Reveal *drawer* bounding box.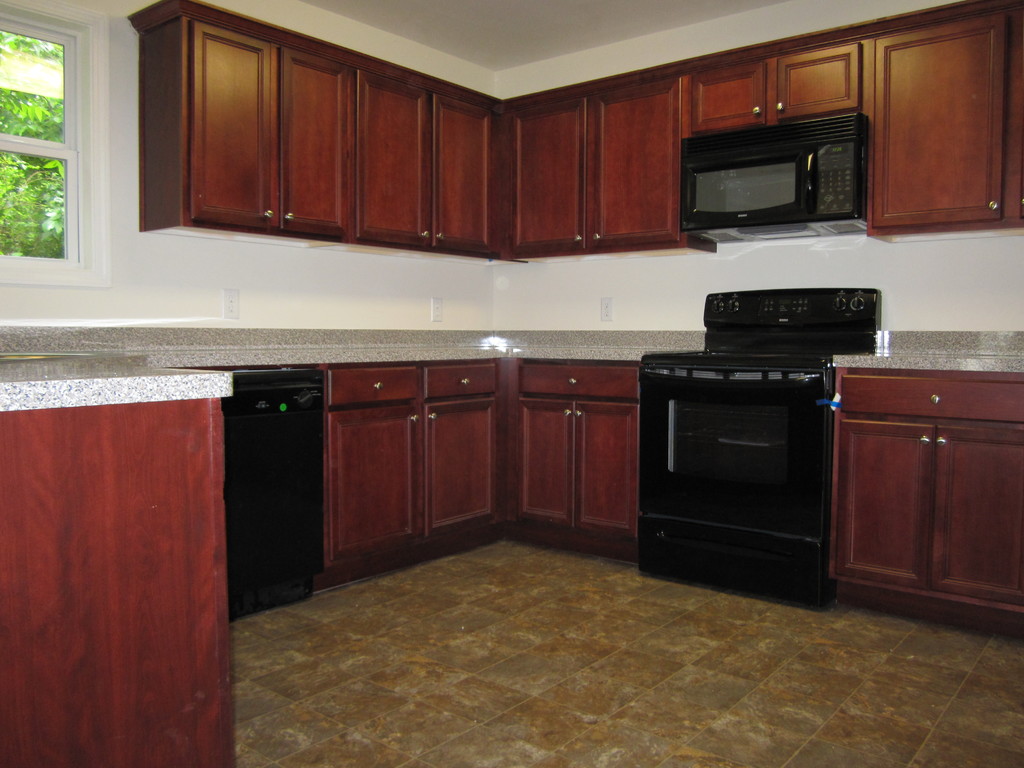
Revealed: Rect(328, 369, 416, 408).
